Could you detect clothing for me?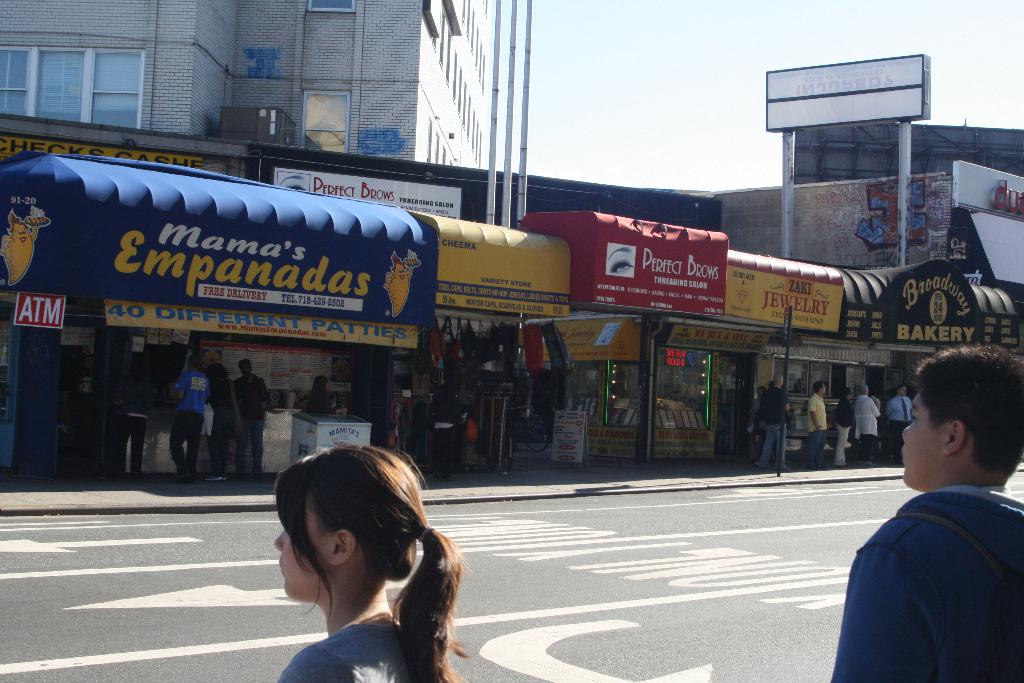
Detection result: left=234, top=377, right=271, bottom=470.
